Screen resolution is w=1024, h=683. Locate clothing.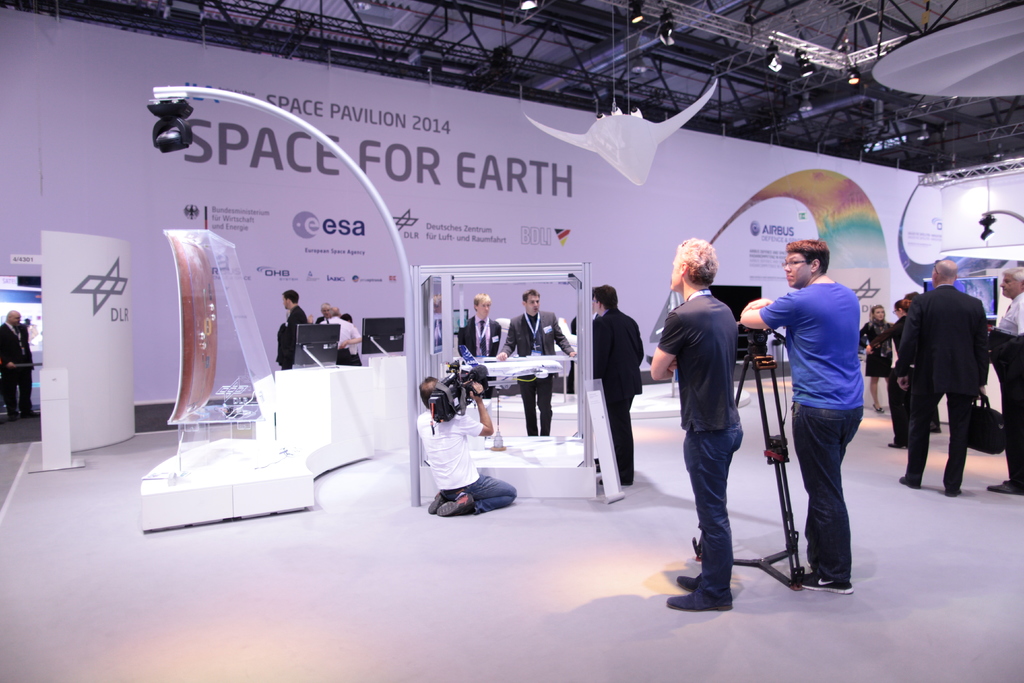
x1=454 y1=310 x2=501 y2=365.
